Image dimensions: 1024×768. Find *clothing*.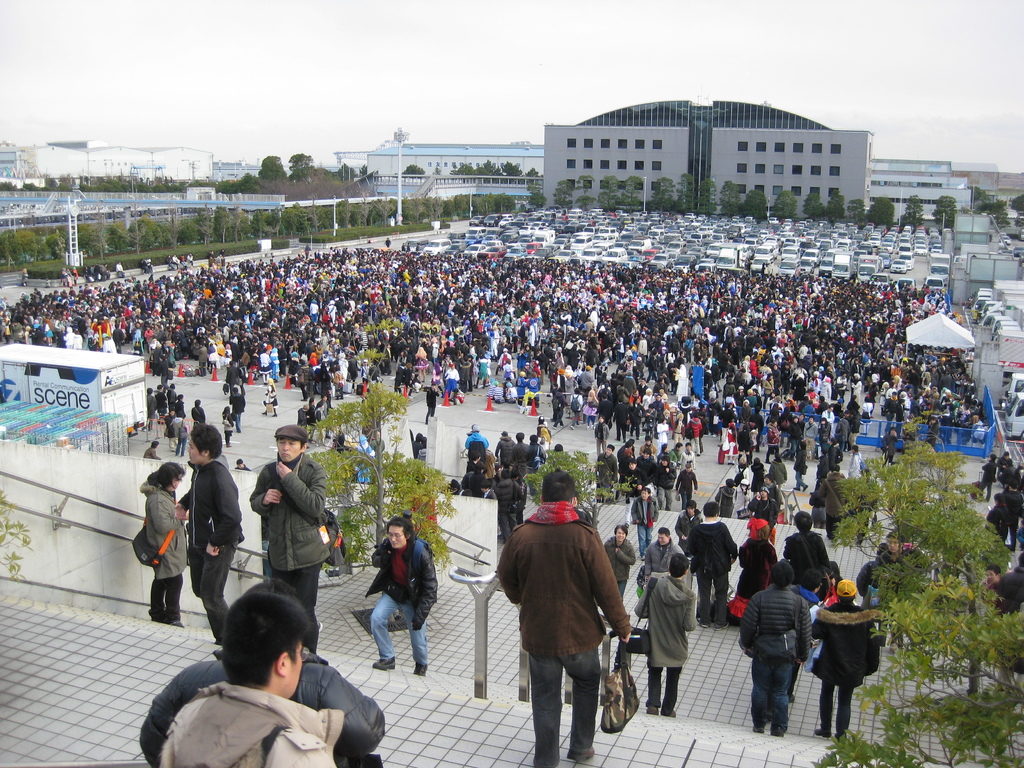
pyautogui.locateOnScreen(683, 513, 753, 621).
